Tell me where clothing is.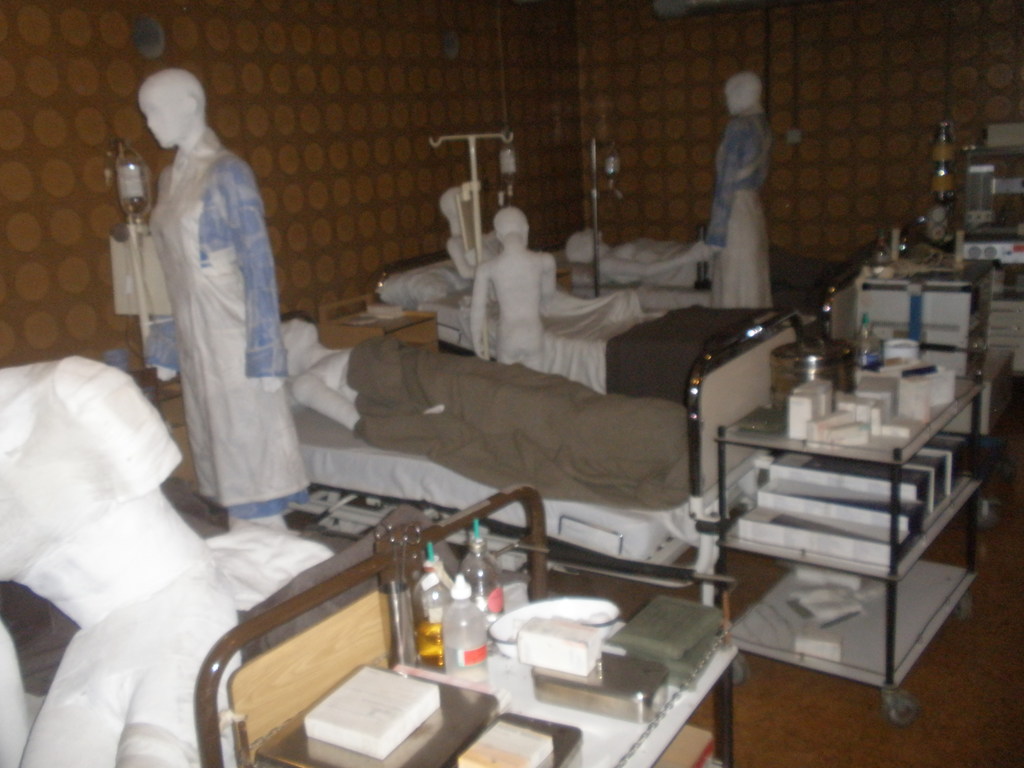
clothing is at <box>106,70,304,537</box>.
